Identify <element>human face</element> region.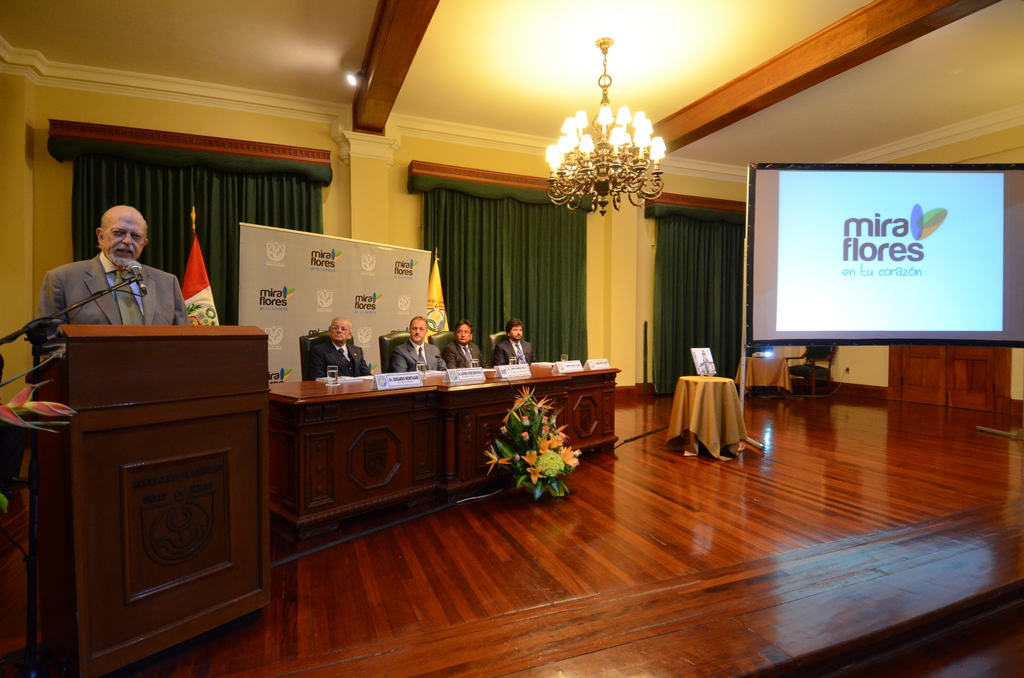
Region: 327:322:351:344.
